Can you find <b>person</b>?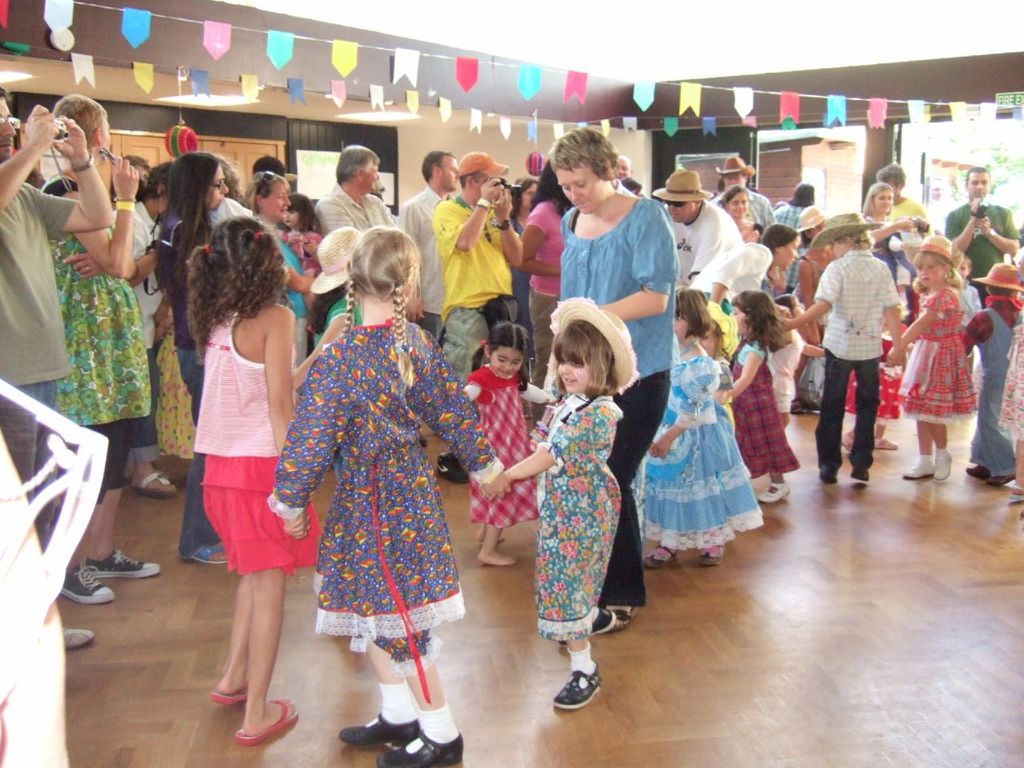
Yes, bounding box: [639, 294, 754, 562].
